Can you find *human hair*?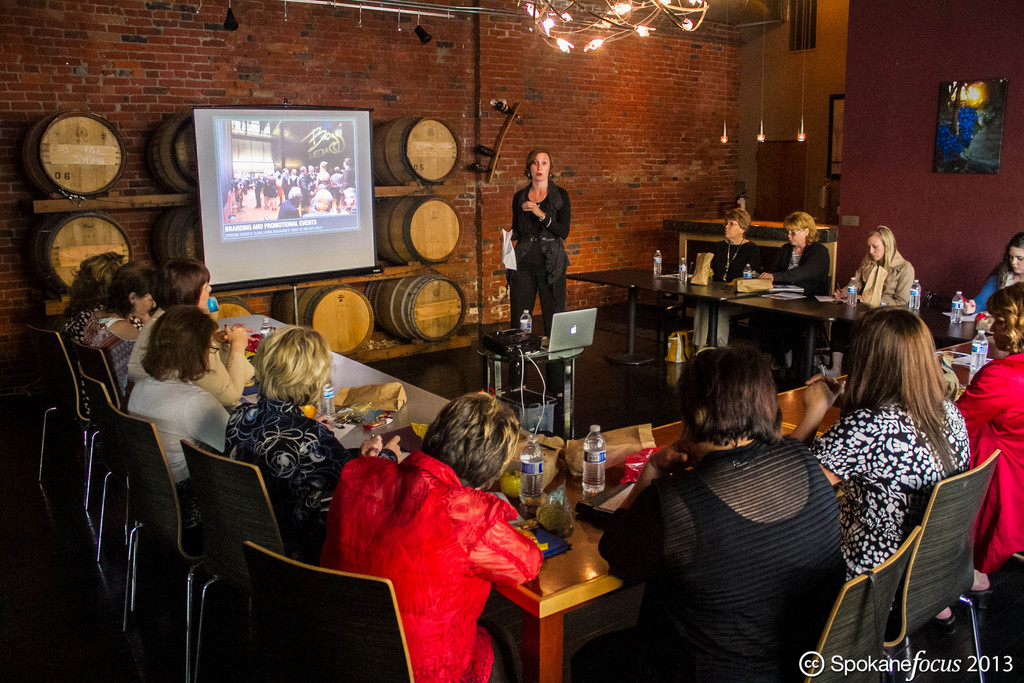
Yes, bounding box: box=[837, 301, 950, 479].
